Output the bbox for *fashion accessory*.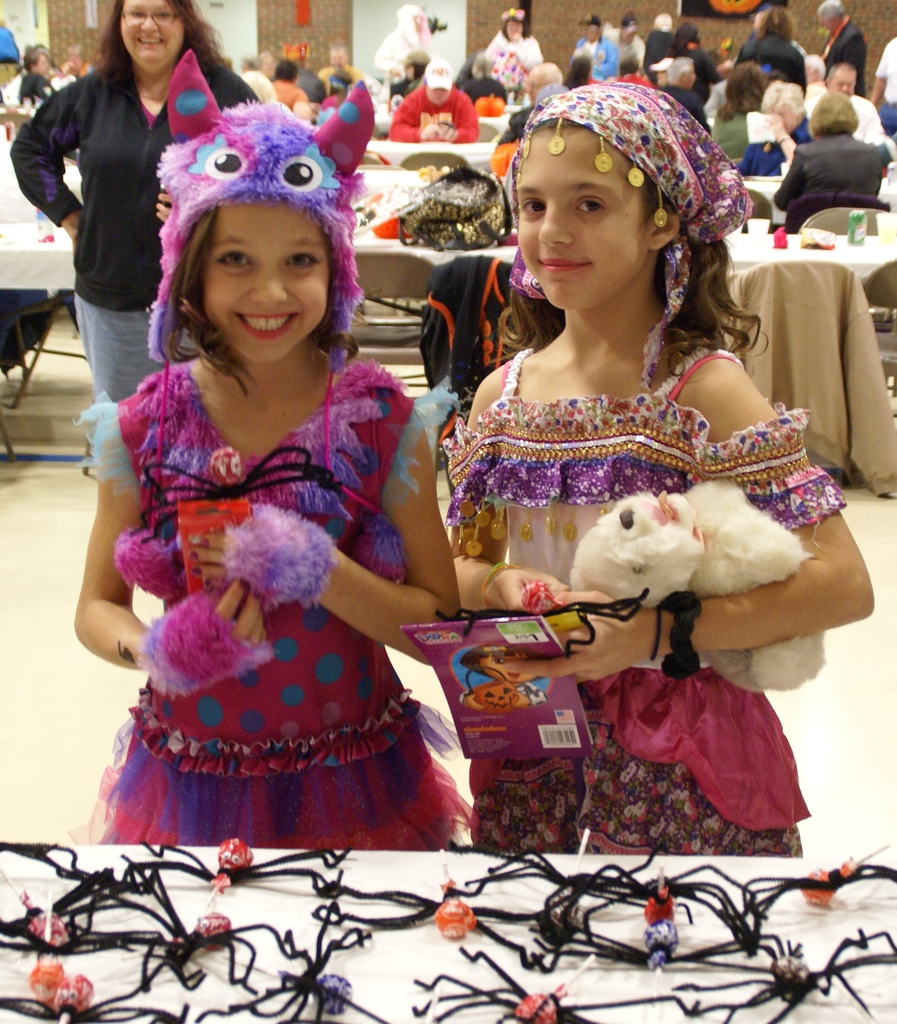
<region>145, 589, 280, 687</region>.
